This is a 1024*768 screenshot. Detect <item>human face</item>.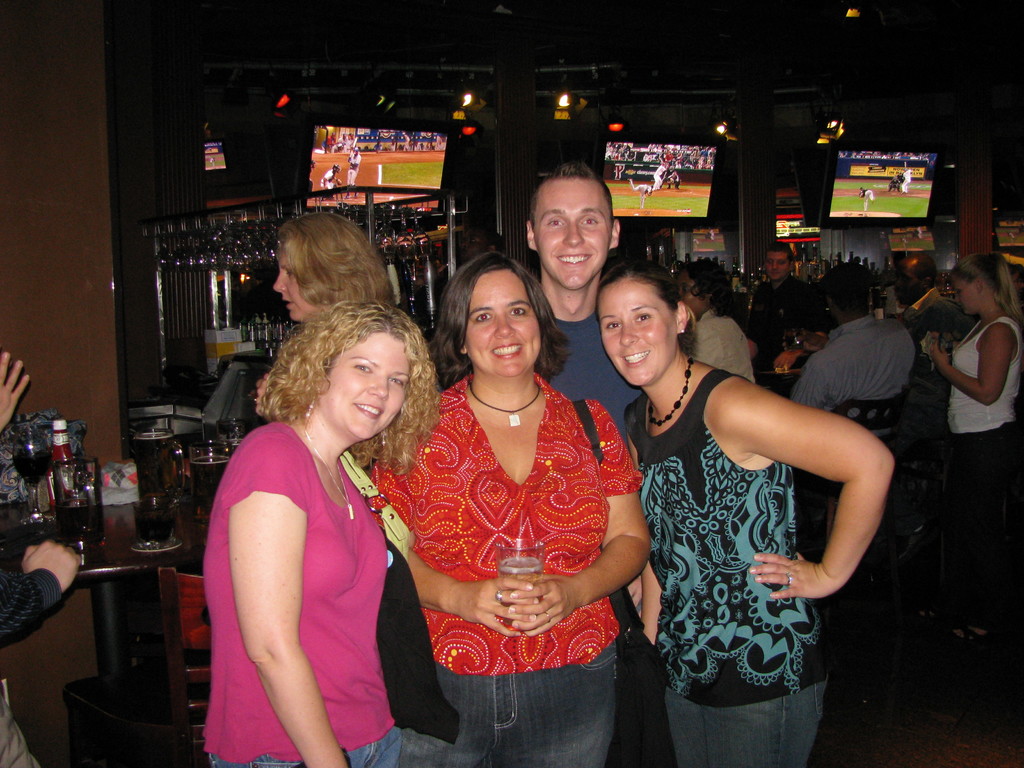
<region>271, 248, 317, 321</region>.
